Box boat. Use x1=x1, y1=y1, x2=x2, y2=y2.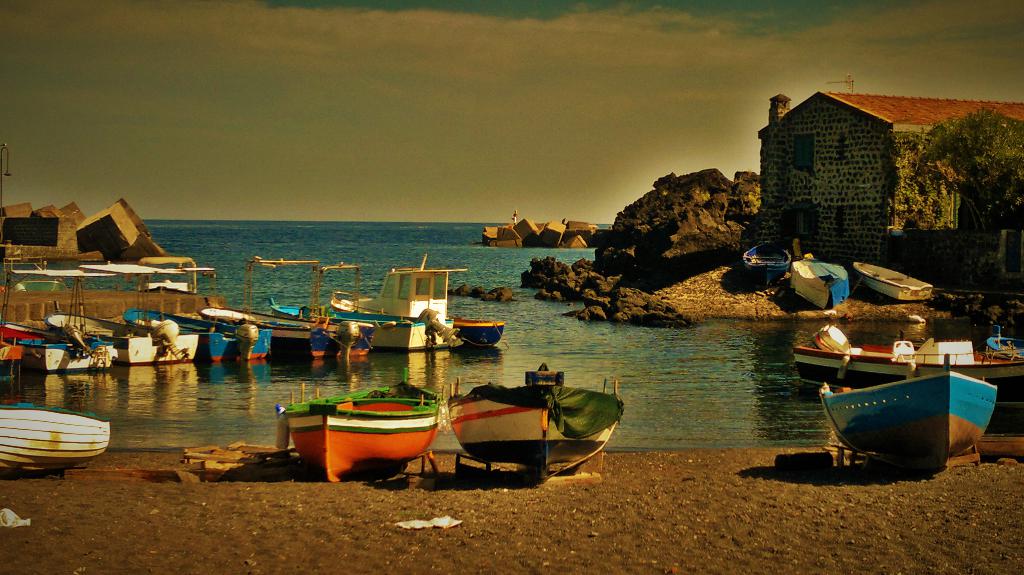
x1=850, y1=254, x2=938, y2=300.
